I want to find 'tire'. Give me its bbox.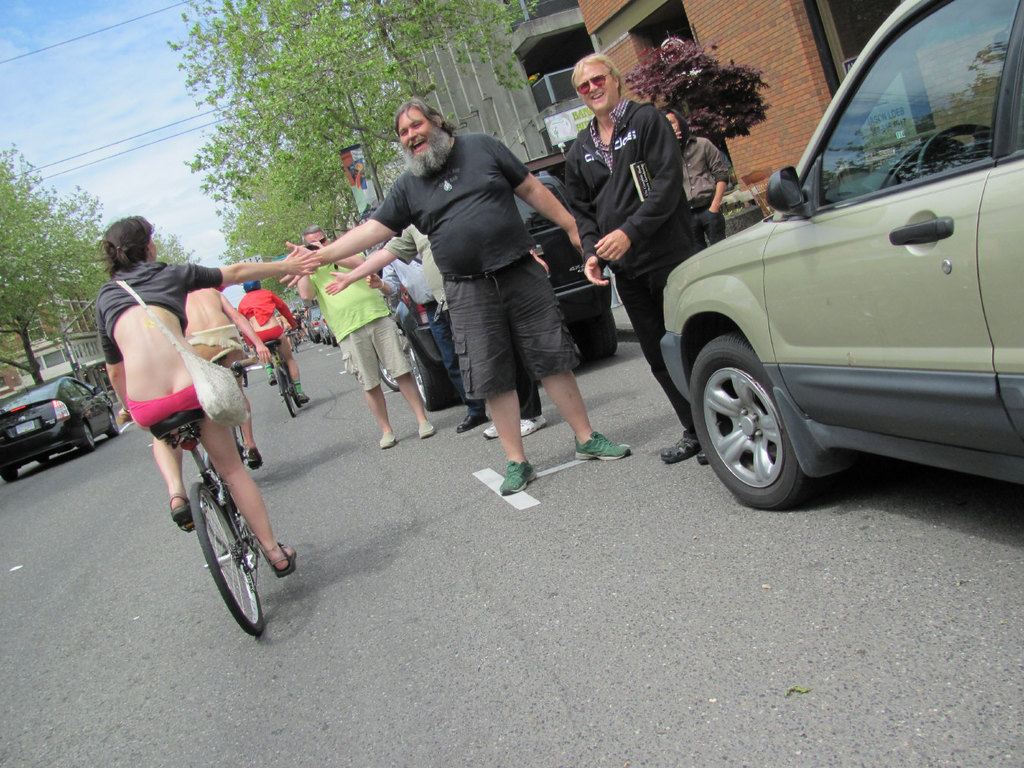
BBox(408, 333, 456, 411).
